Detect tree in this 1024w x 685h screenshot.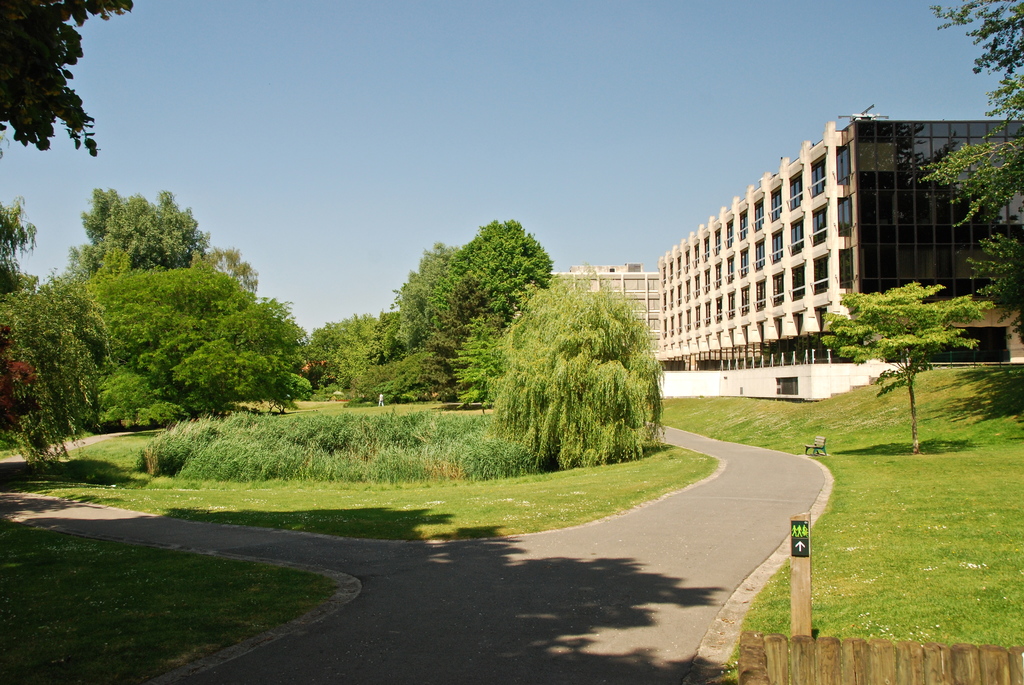
Detection: crop(483, 260, 666, 468).
